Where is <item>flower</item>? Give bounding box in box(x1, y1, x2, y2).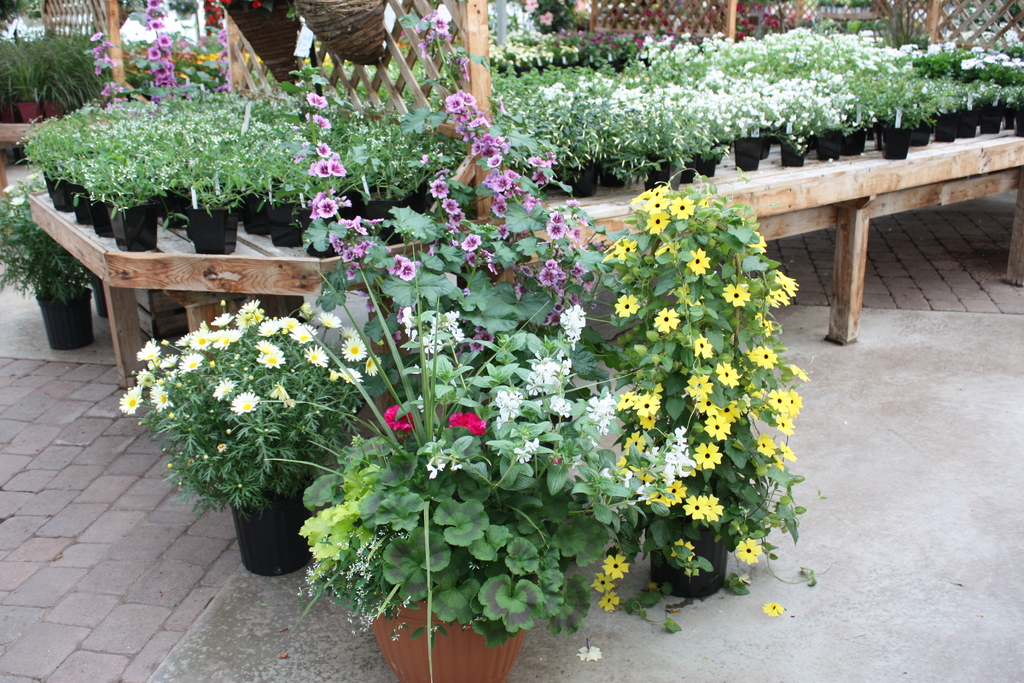
box(640, 415, 653, 427).
